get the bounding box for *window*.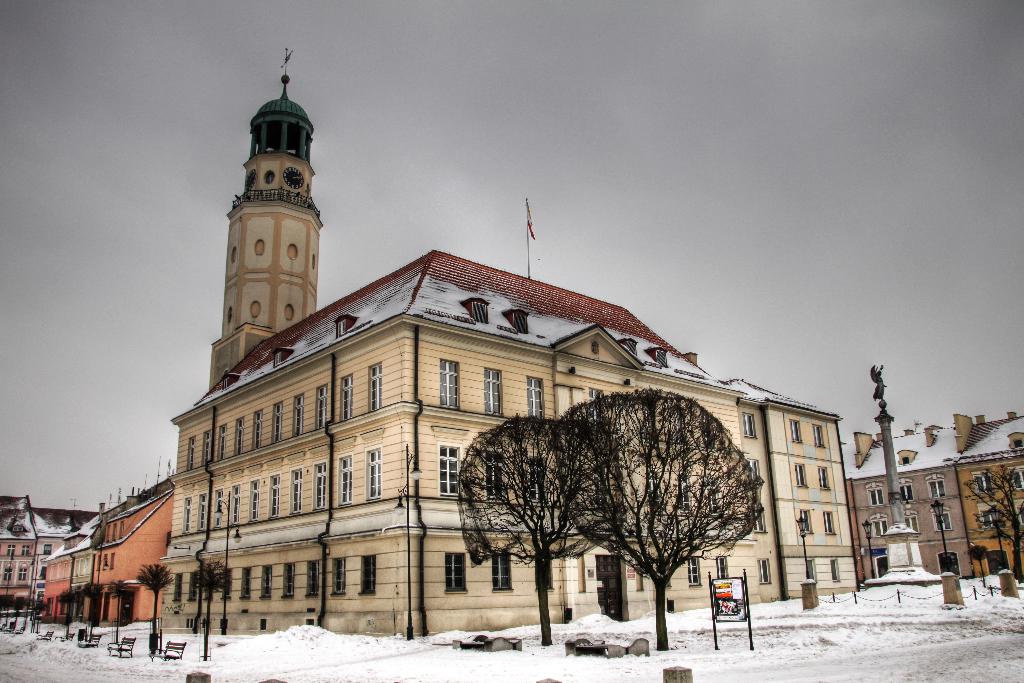
BBox(481, 366, 502, 413).
